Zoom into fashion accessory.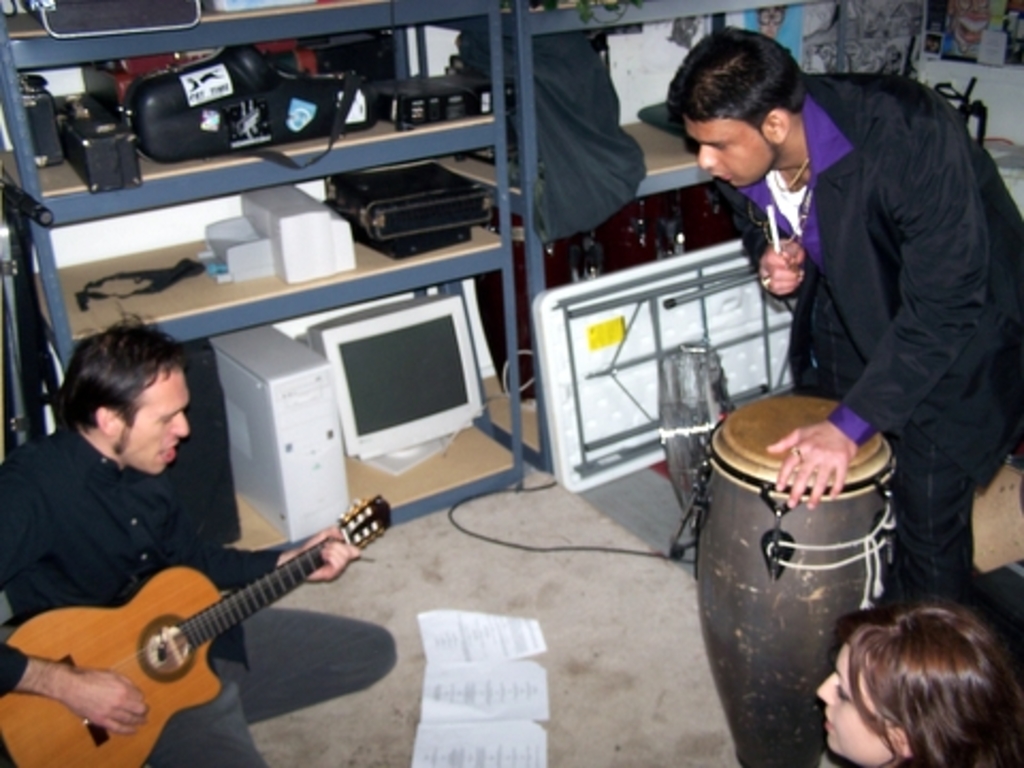
Zoom target: box(762, 273, 772, 290).
